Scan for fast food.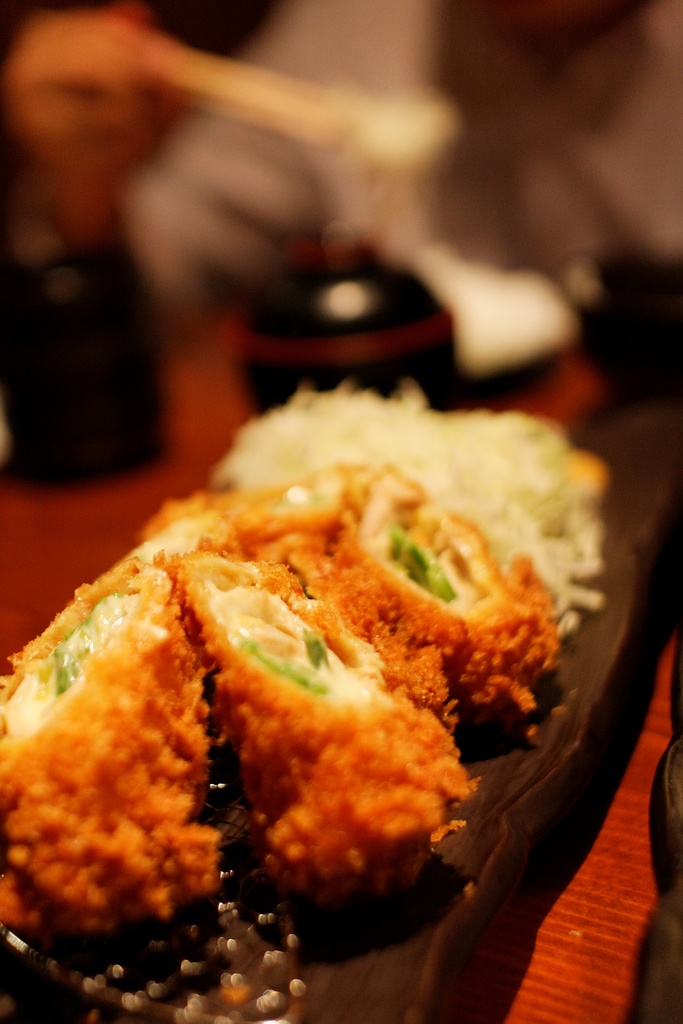
Scan result: bbox=[0, 391, 623, 970].
